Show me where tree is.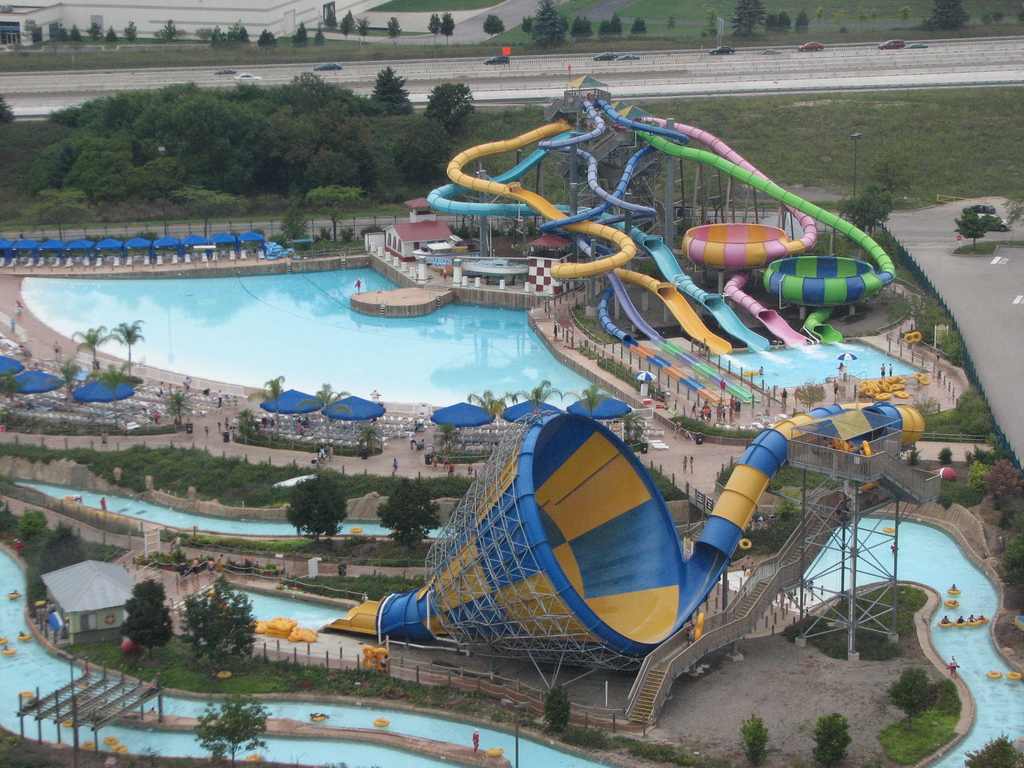
tree is at 266:477:351:557.
